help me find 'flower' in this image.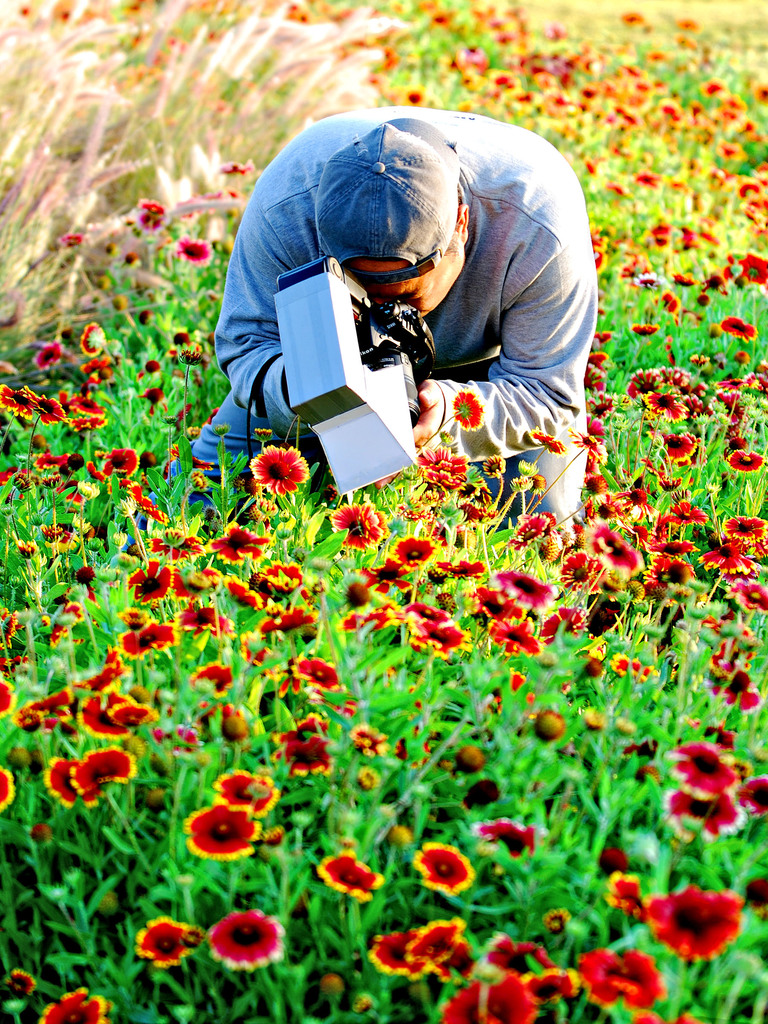
Found it: bbox(137, 916, 195, 965).
